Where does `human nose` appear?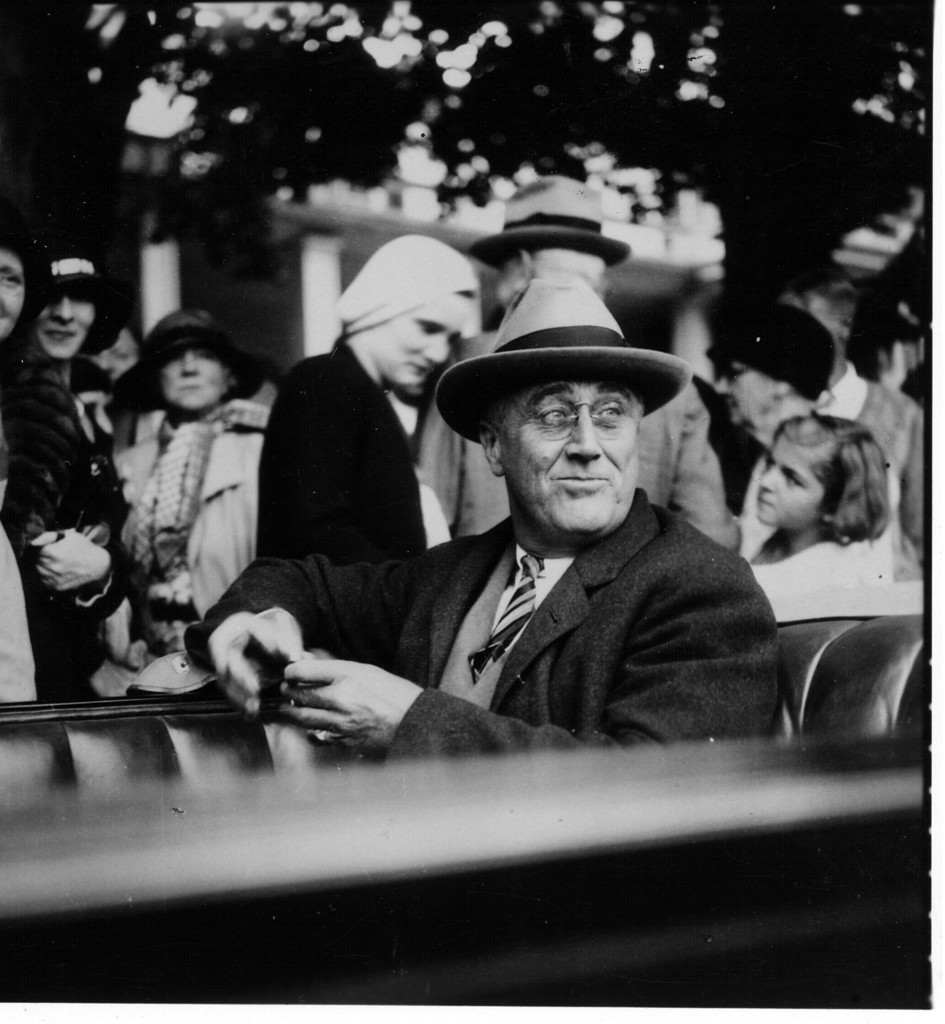
Appears at region(52, 298, 76, 326).
